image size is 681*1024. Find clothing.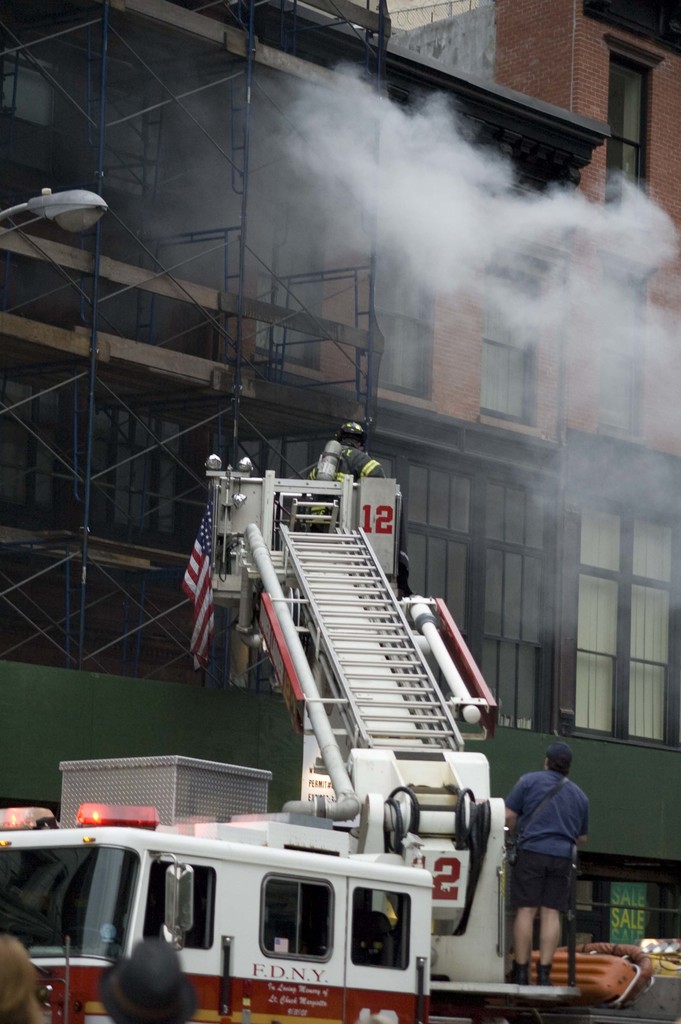
BBox(300, 444, 384, 522).
